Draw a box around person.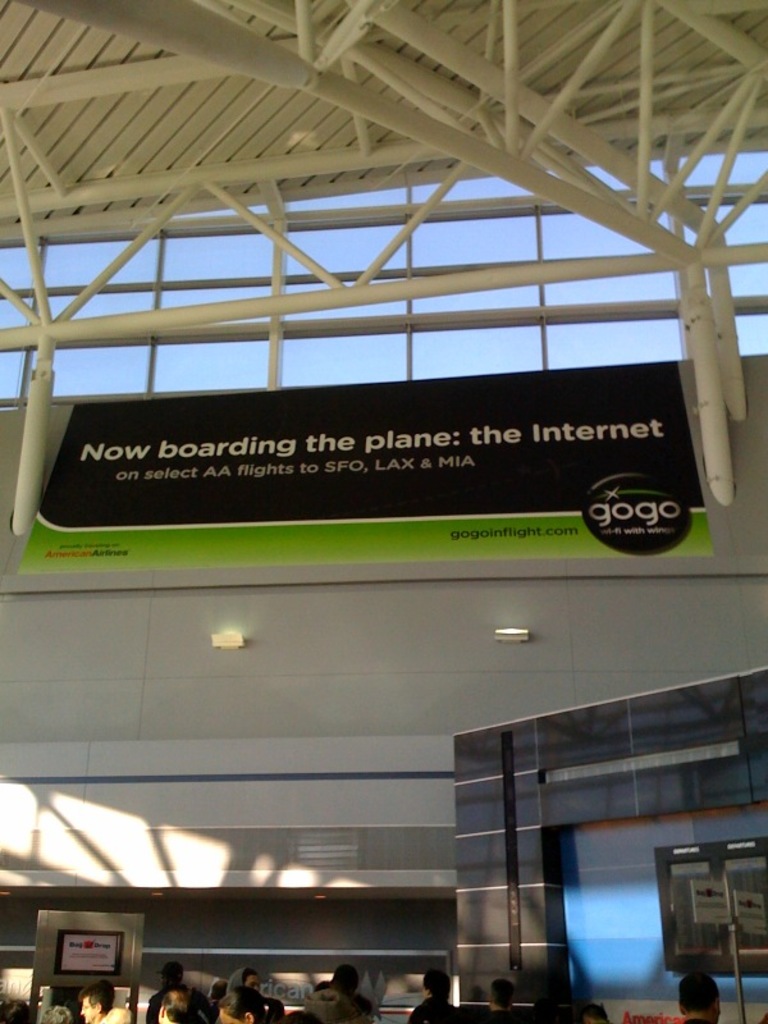
<region>83, 983, 116, 1023</region>.
